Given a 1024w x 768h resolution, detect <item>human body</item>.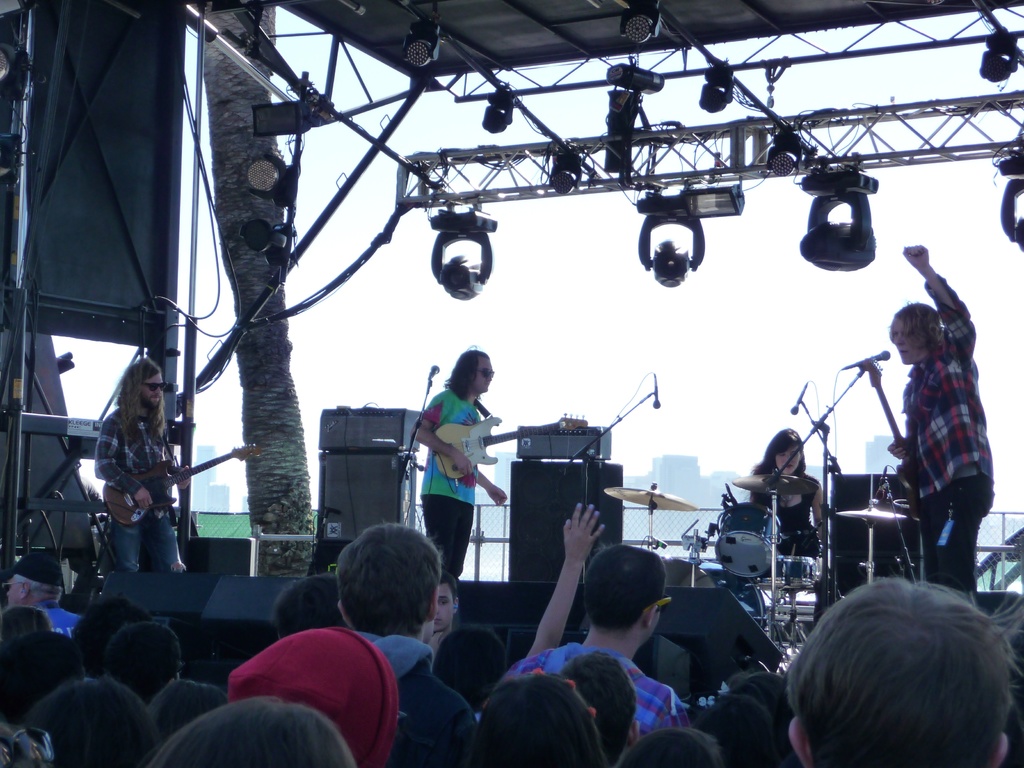
bbox(26, 676, 159, 765).
